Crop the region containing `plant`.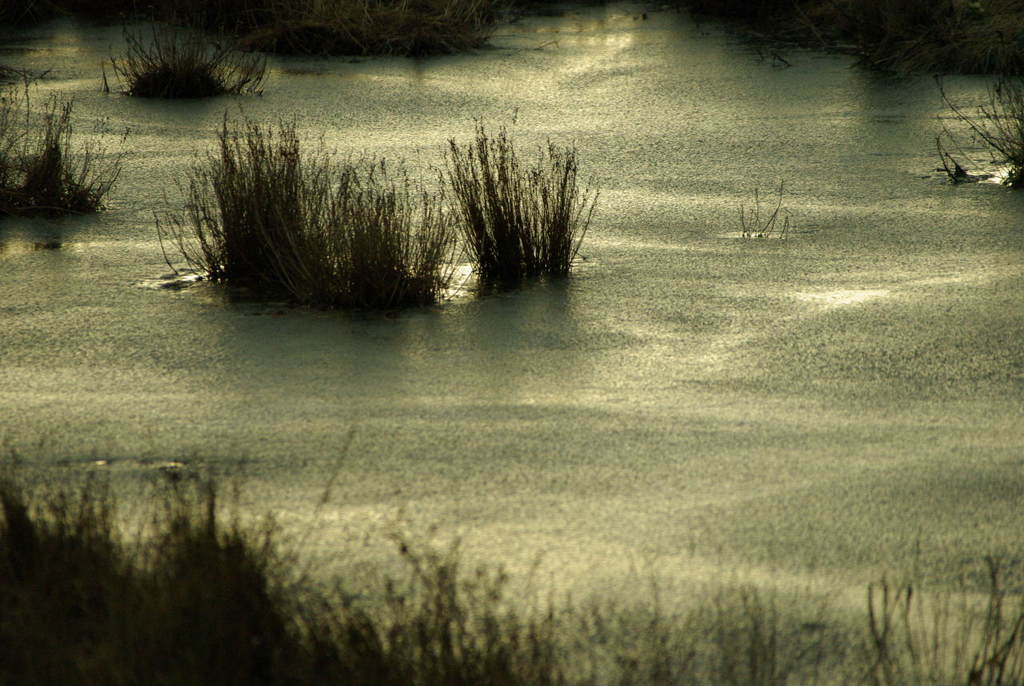
Crop region: box=[736, 175, 813, 247].
